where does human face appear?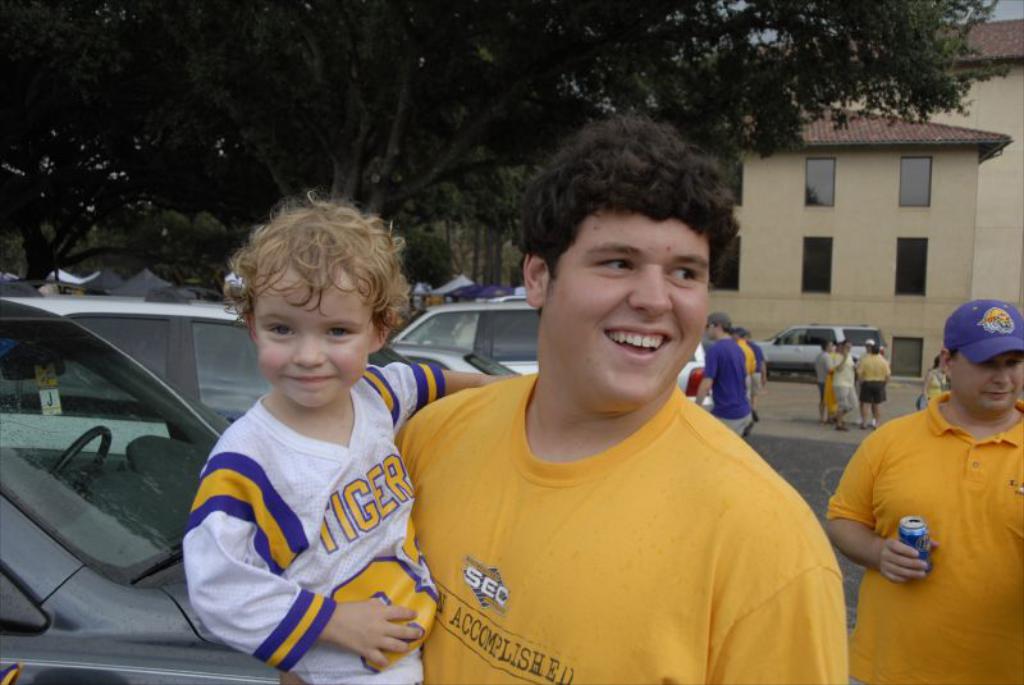
Appears at detection(253, 269, 369, 407).
